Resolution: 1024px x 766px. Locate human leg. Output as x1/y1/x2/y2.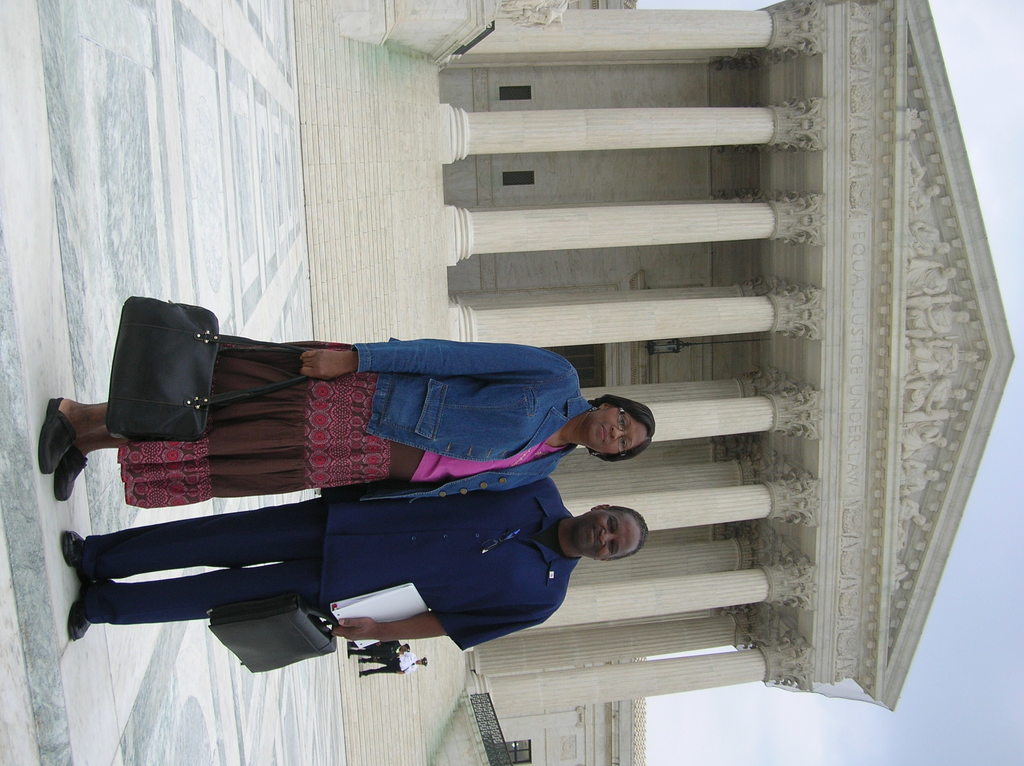
62/552/318/640.
